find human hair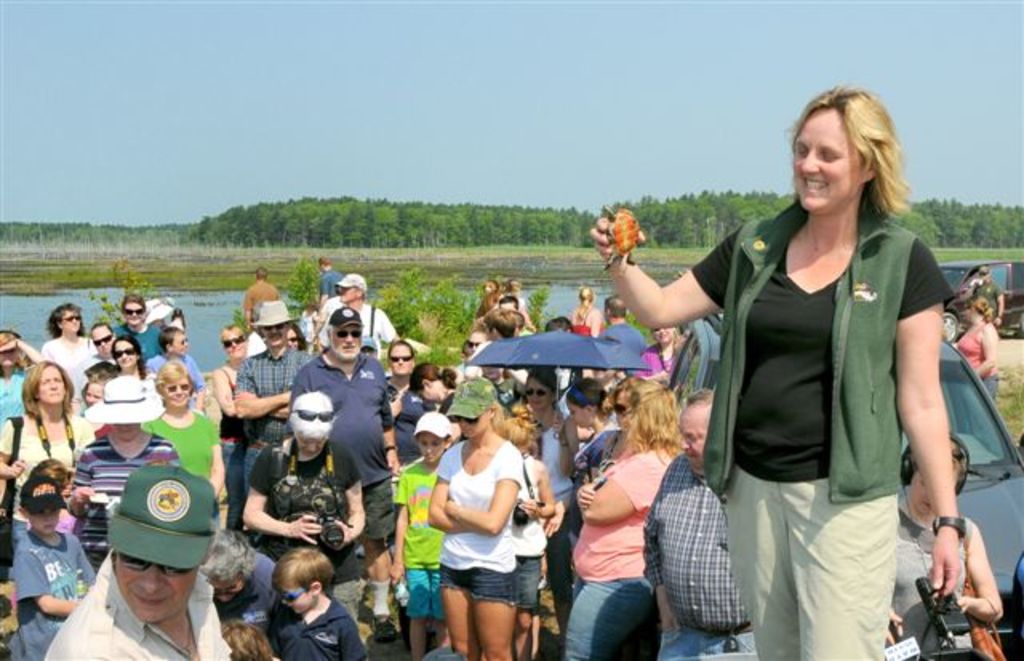
218,619,275,659
